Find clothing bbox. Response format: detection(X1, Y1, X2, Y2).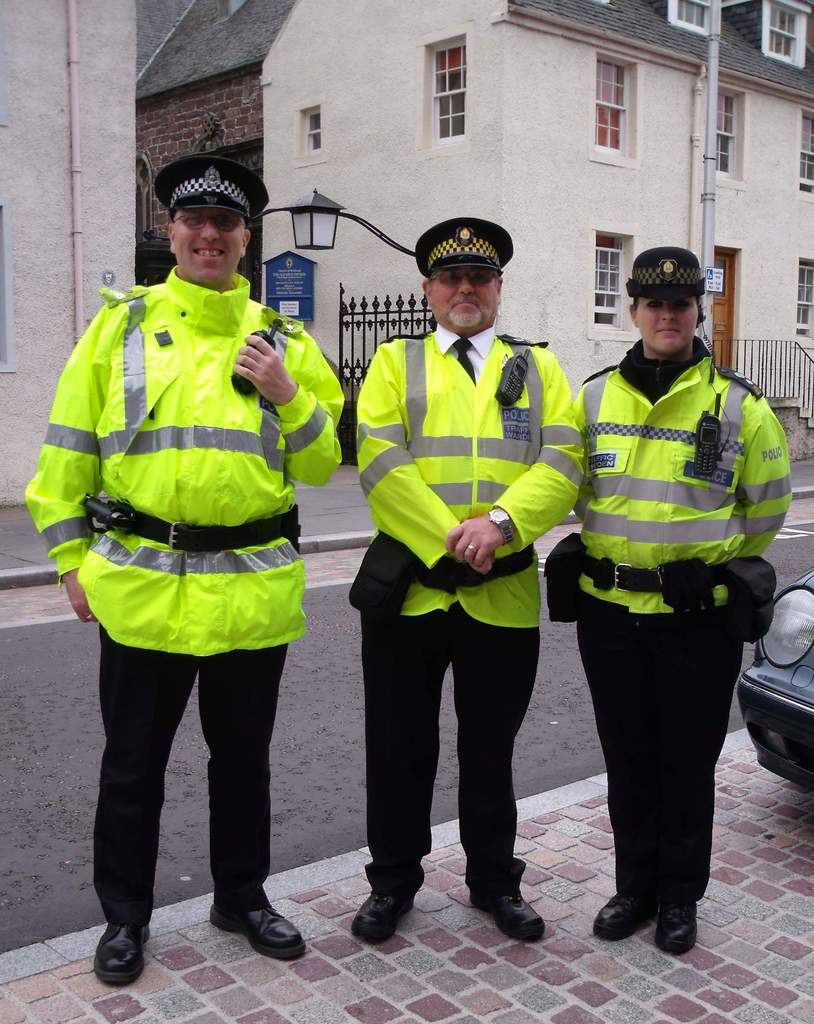
detection(343, 335, 587, 884).
